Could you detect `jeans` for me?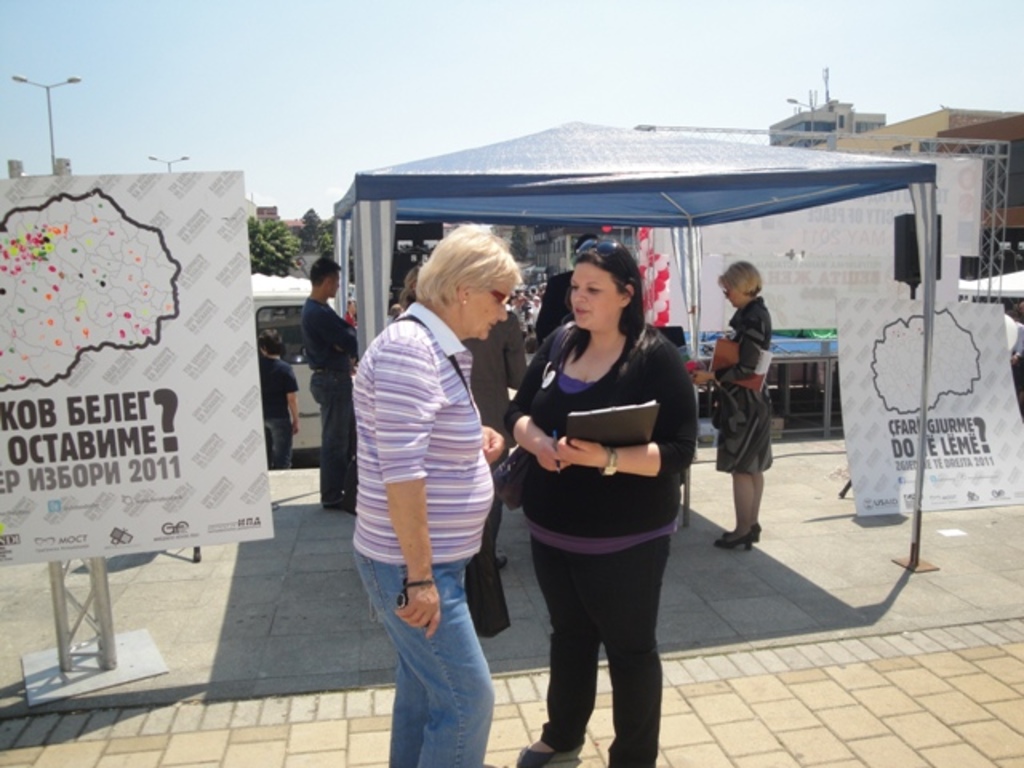
Detection result: x1=309, y1=362, x2=357, y2=502.
